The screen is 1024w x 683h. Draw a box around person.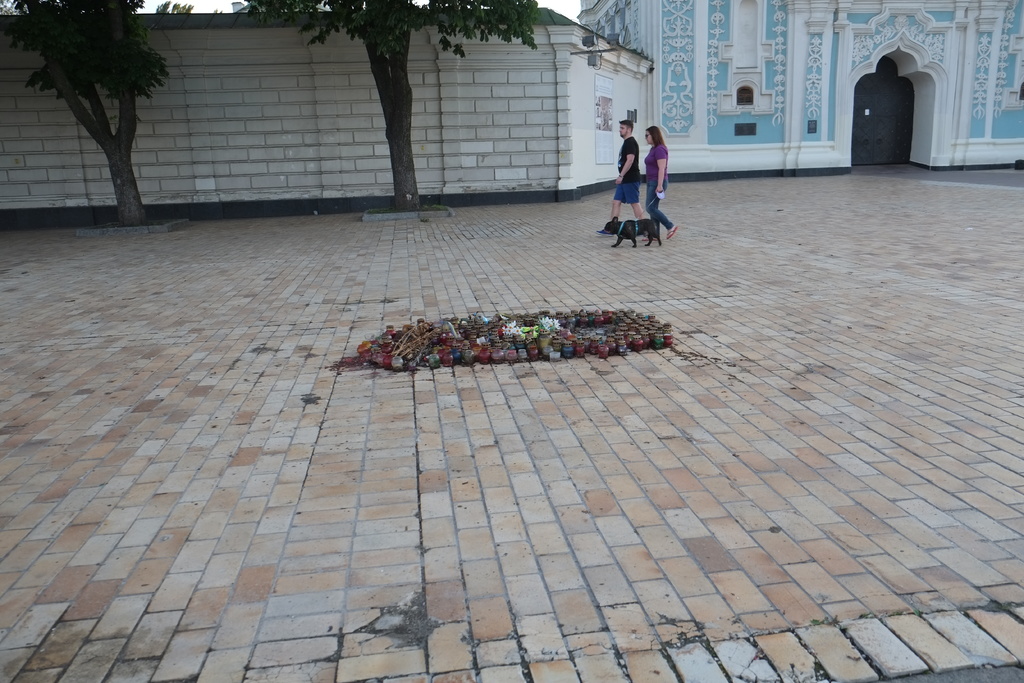
locate(596, 113, 646, 236).
